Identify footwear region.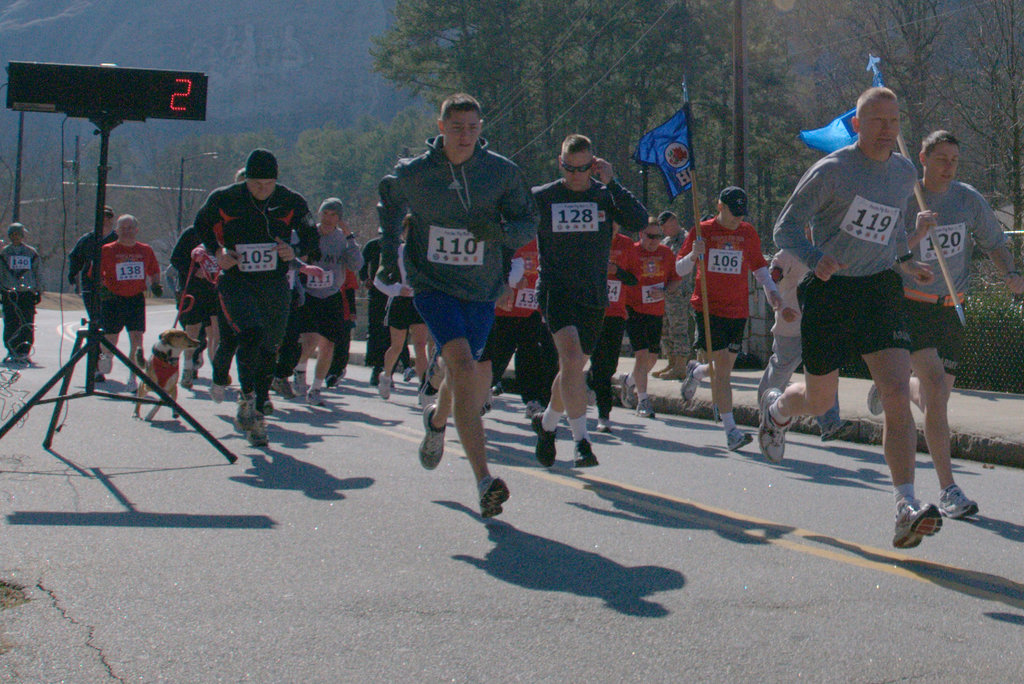
Region: (x1=371, y1=366, x2=381, y2=394).
